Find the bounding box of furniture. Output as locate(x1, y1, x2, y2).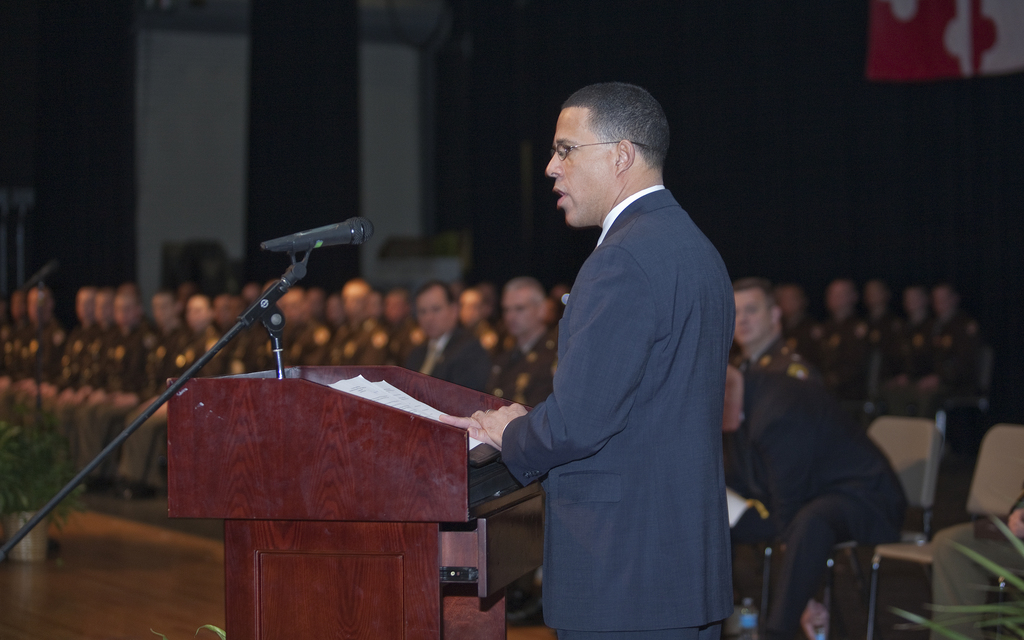
locate(165, 363, 546, 639).
